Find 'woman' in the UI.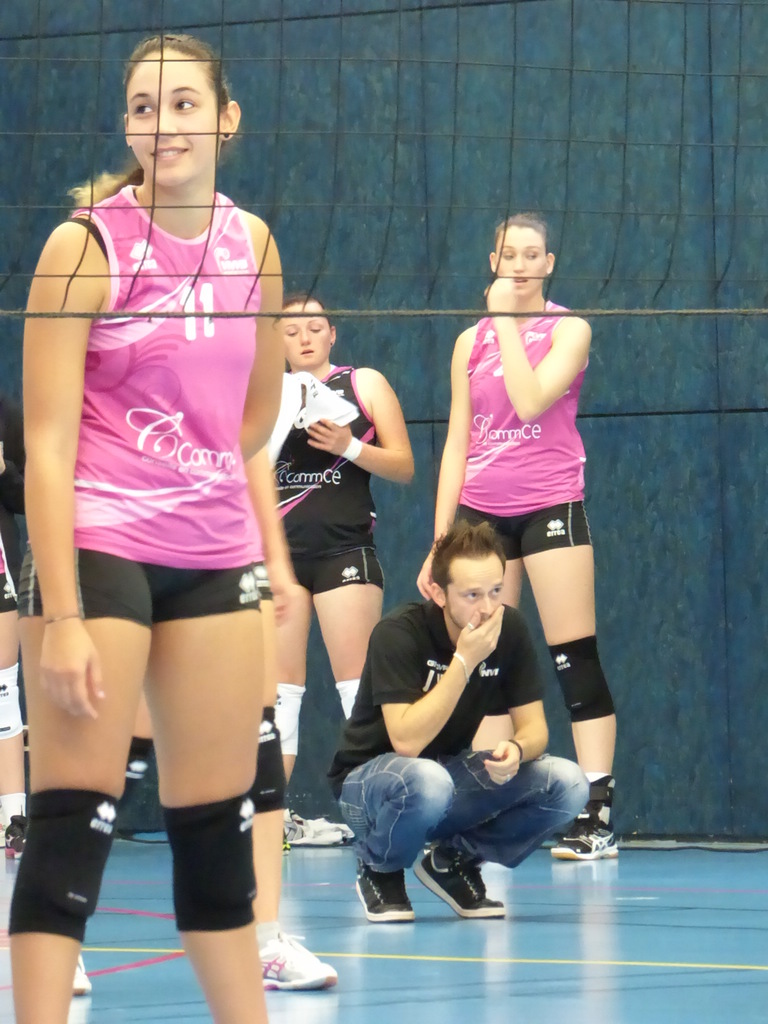
UI element at region(413, 216, 618, 854).
